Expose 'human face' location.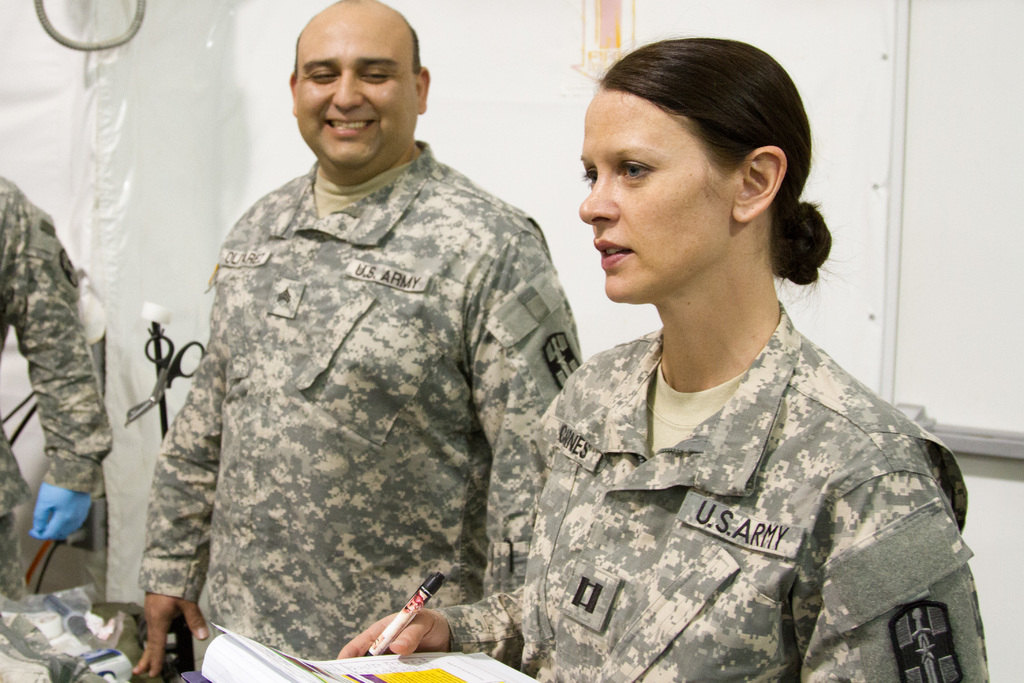
Exposed at 300 13 417 180.
